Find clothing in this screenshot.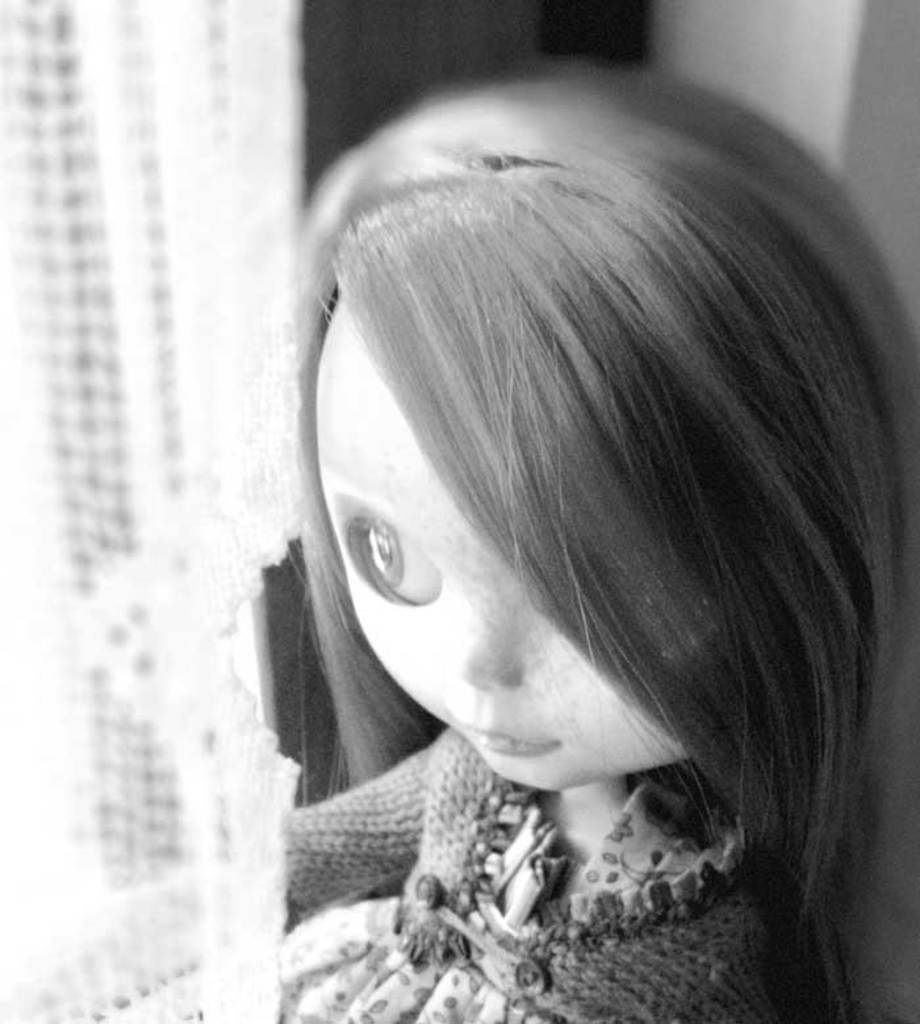
The bounding box for clothing is <bbox>205, 663, 878, 989</bbox>.
